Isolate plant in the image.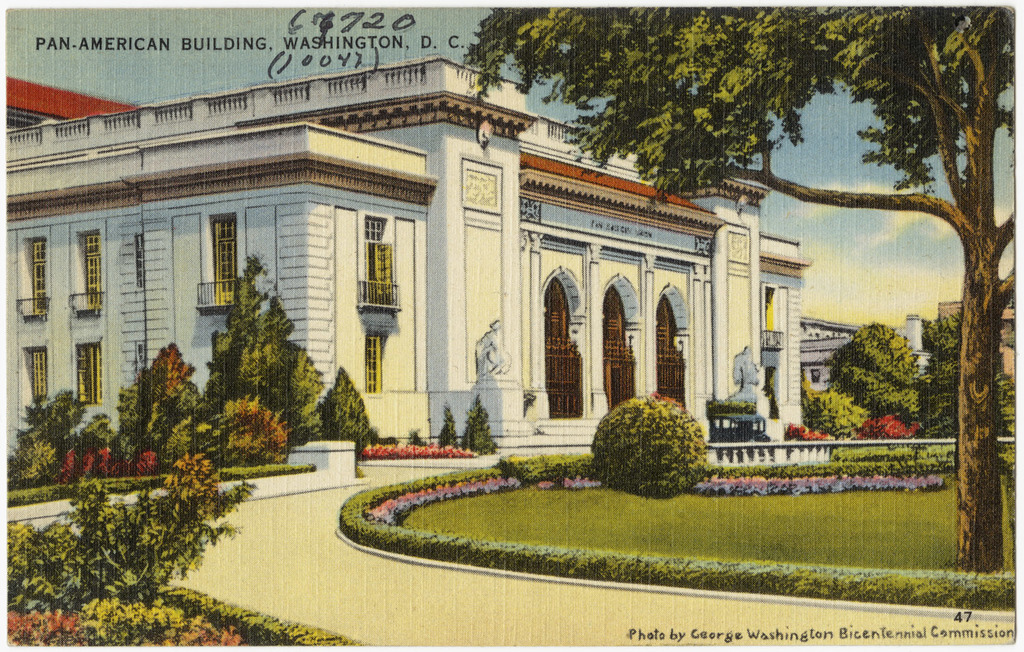
Isolated region: [0, 452, 268, 619].
